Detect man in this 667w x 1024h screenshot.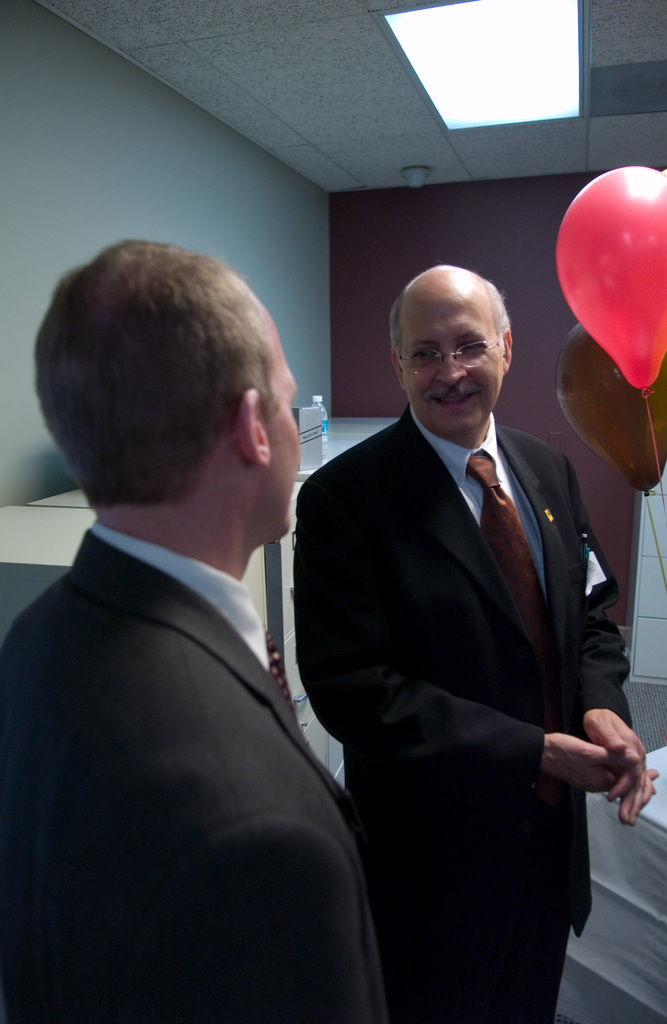
Detection: x1=285 y1=263 x2=662 y2=1023.
